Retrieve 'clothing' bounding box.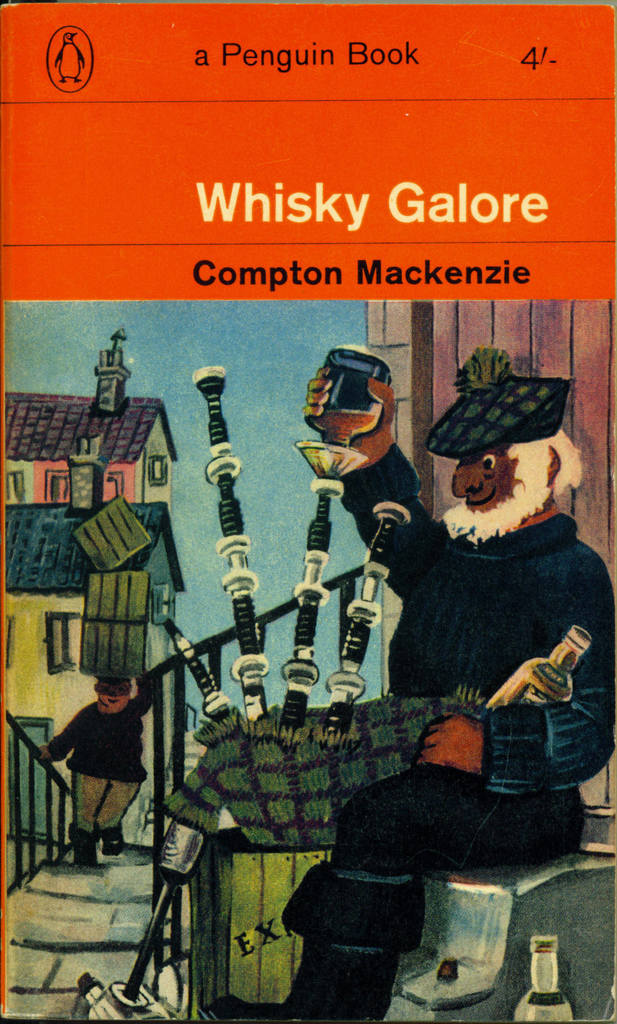
Bounding box: (left=43, top=694, right=154, bottom=844).
